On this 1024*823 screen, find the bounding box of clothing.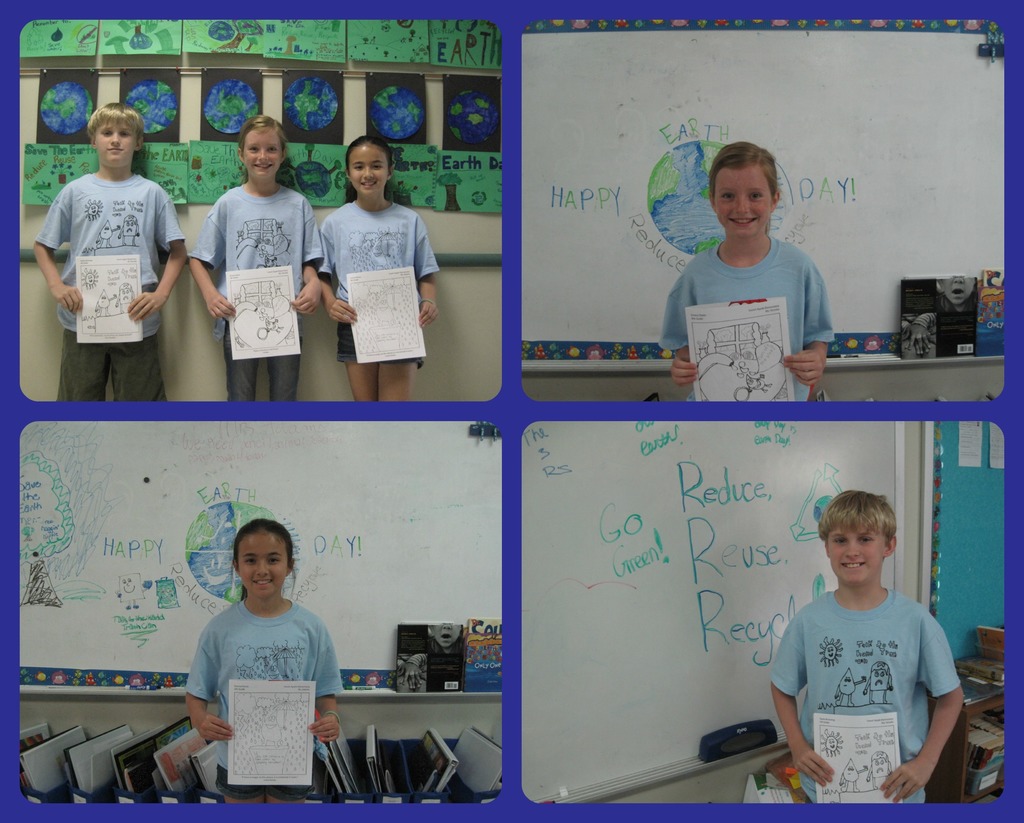
Bounding box: [x1=186, y1=180, x2=323, y2=397].
